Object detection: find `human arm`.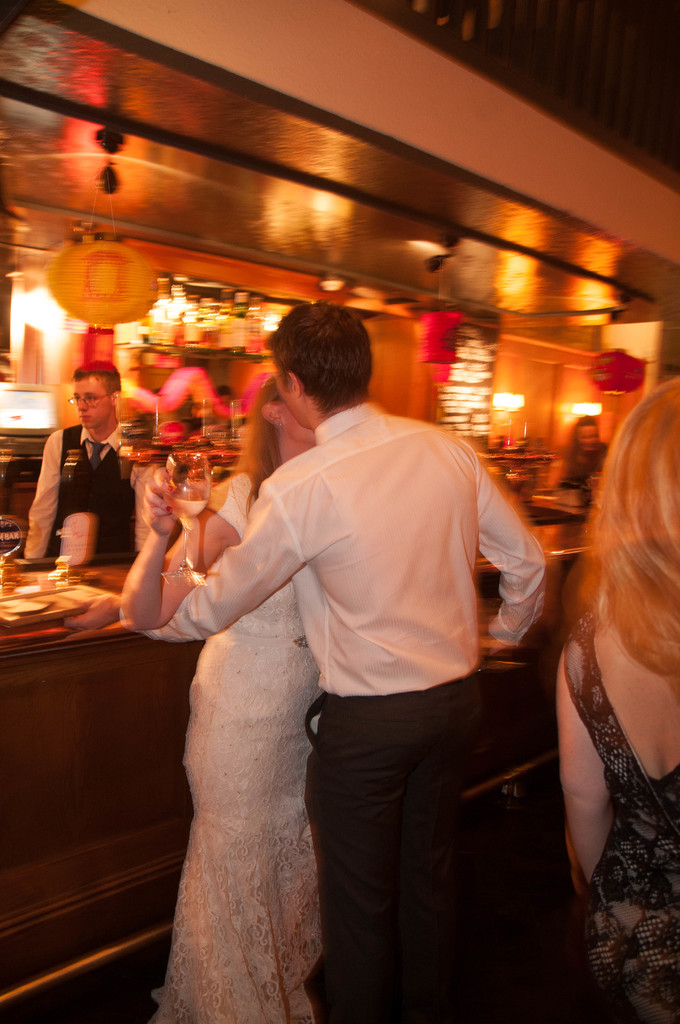
{"x1": 26, "y1": 424, "x2": 63, "y2": 559}.
